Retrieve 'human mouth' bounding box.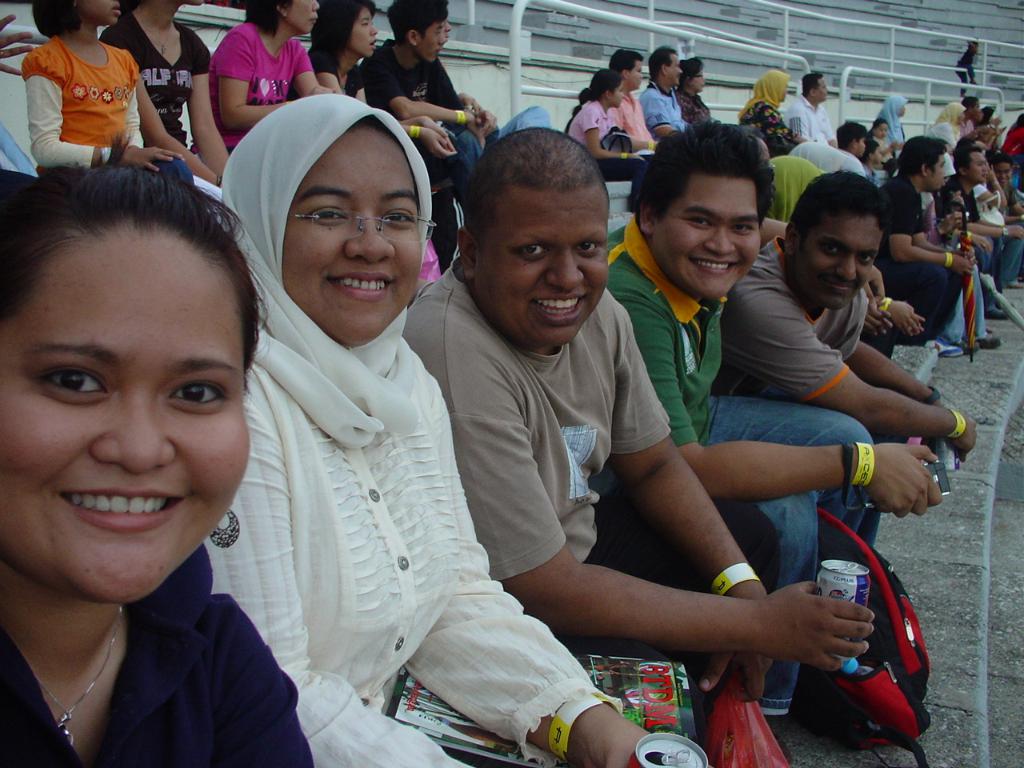
Bounding box: locate(534, 294, 584, 306).
